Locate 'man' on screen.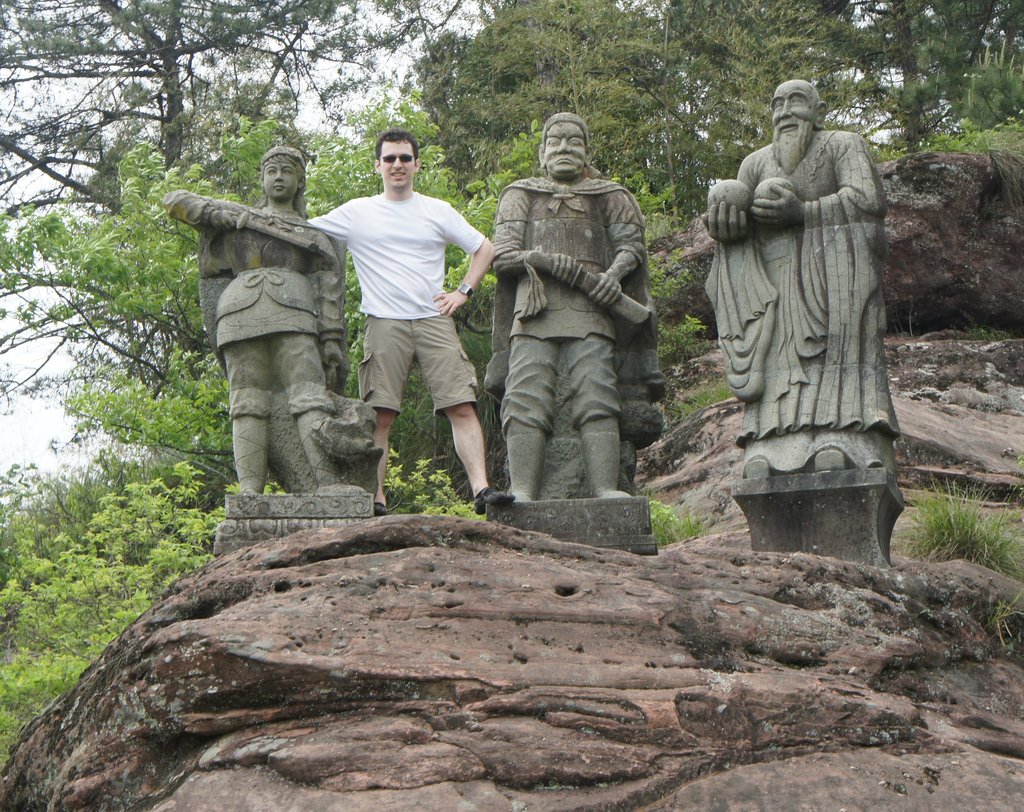
On screen at [x1=320, y1=129, x2=489, y2=518].
